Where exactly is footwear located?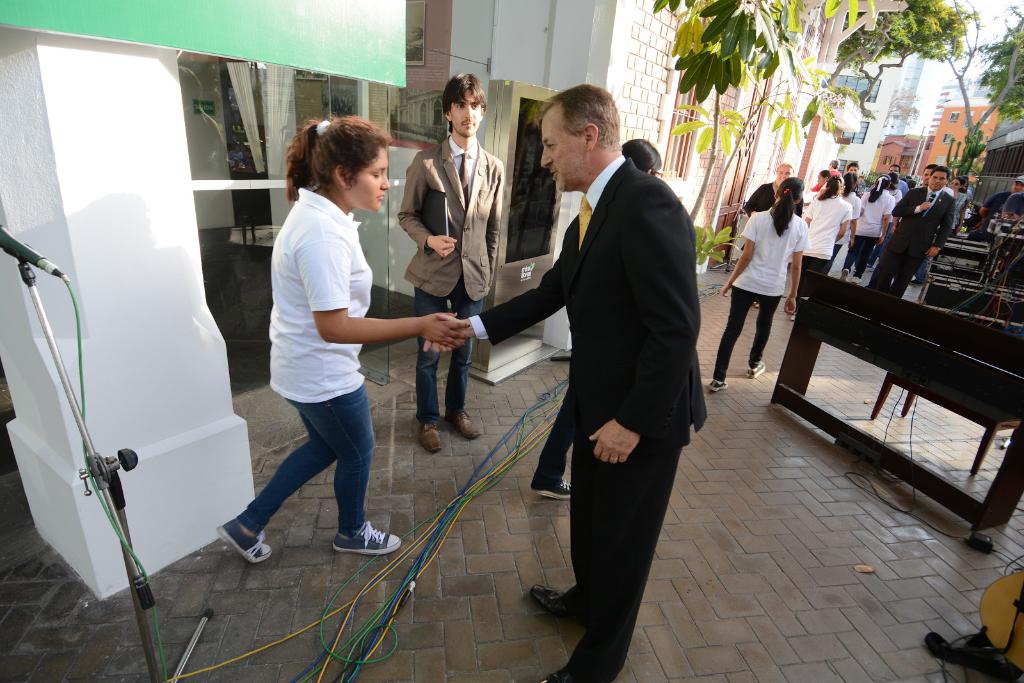
Its bounding box is (709,378,731,390).
